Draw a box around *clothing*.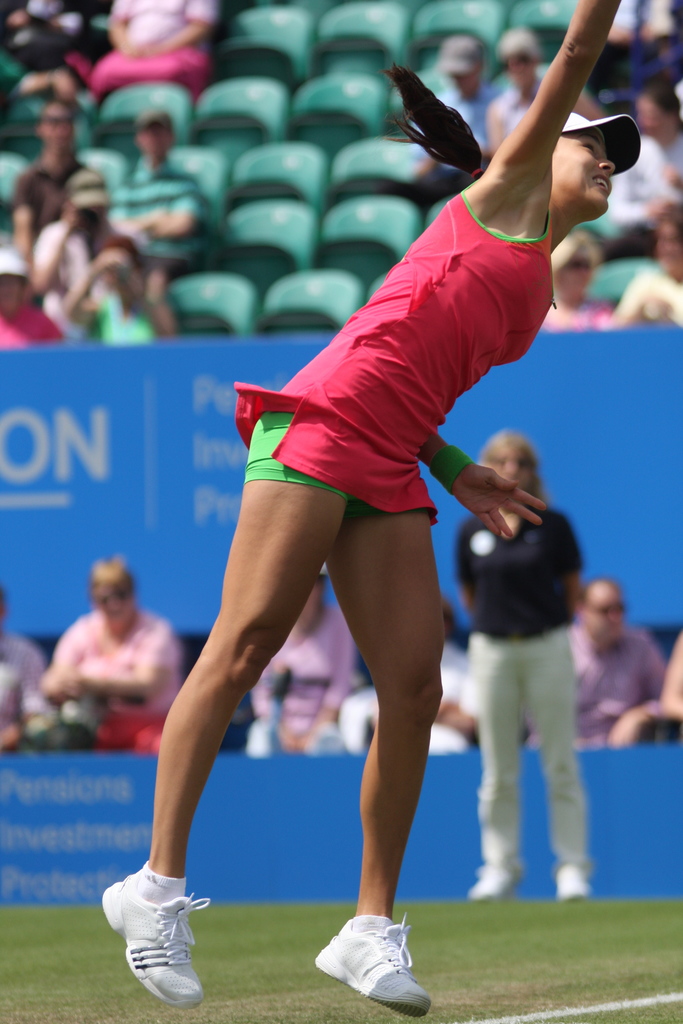
x1=10, y1=161, x2=85, y2=261.
